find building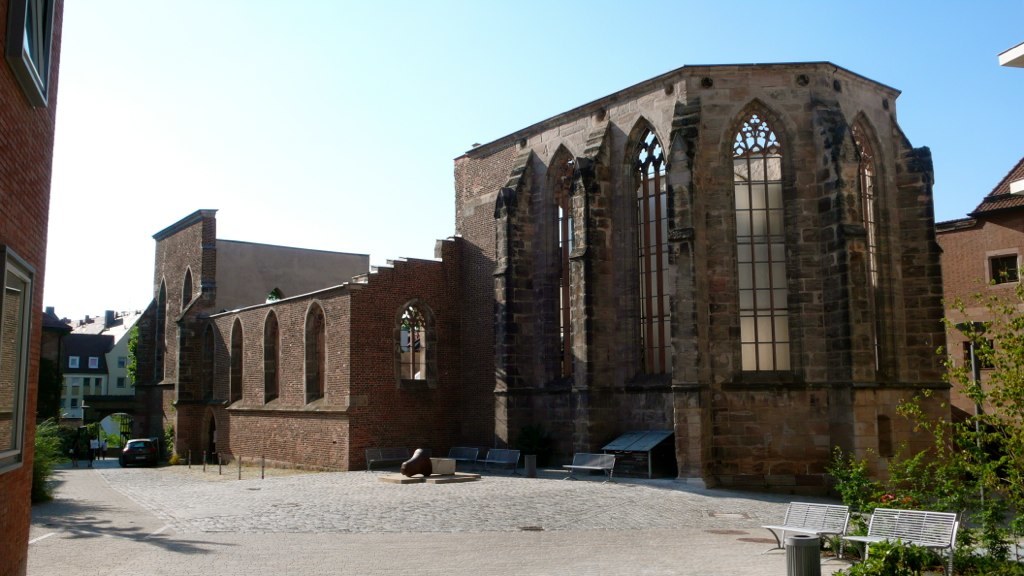
select_region(153, 66, 962, 498)
